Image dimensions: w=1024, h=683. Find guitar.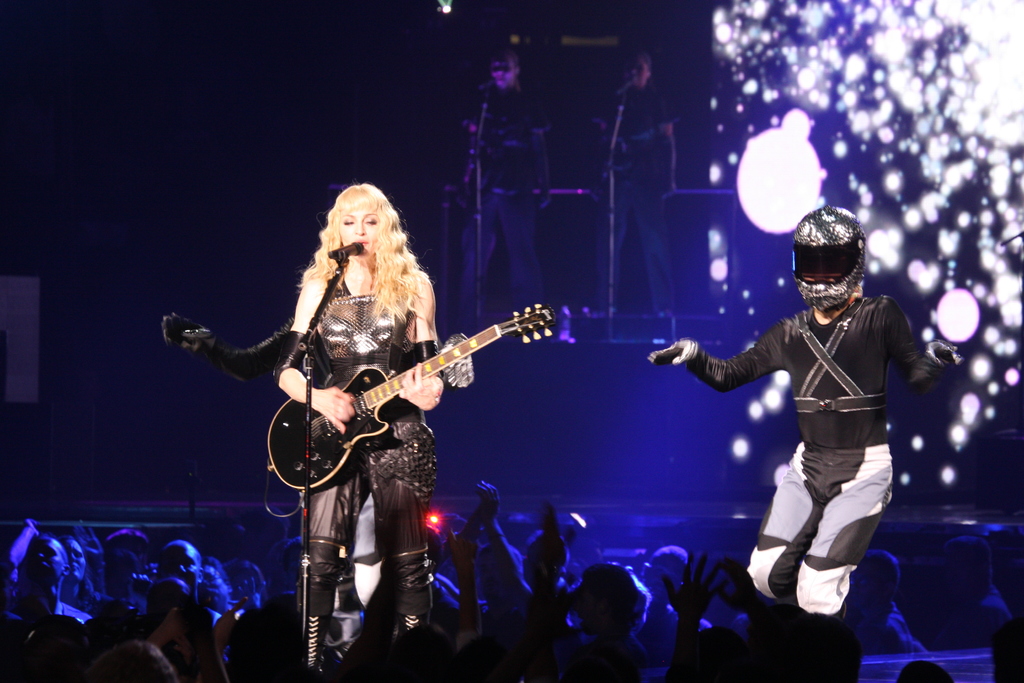
[188,284,577,504].
